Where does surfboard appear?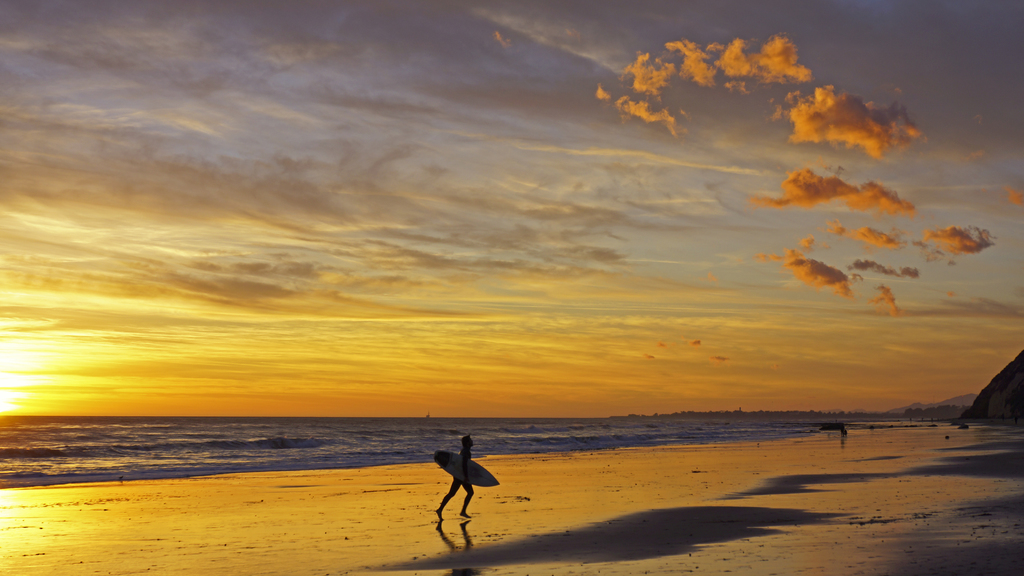
Appears at [429,451,500,490].
